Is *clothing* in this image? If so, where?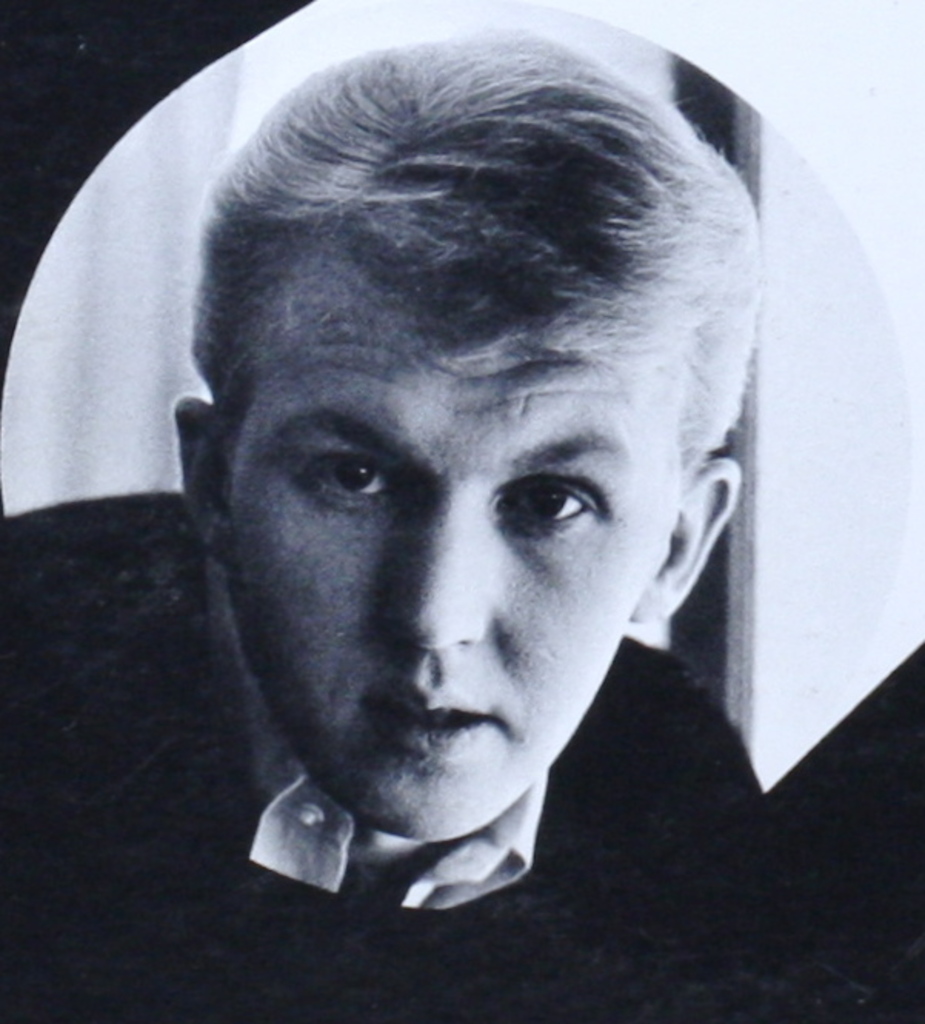
Yes, at {"left": 0, "top": 490, "right": 799, "bottom": 1022}.
